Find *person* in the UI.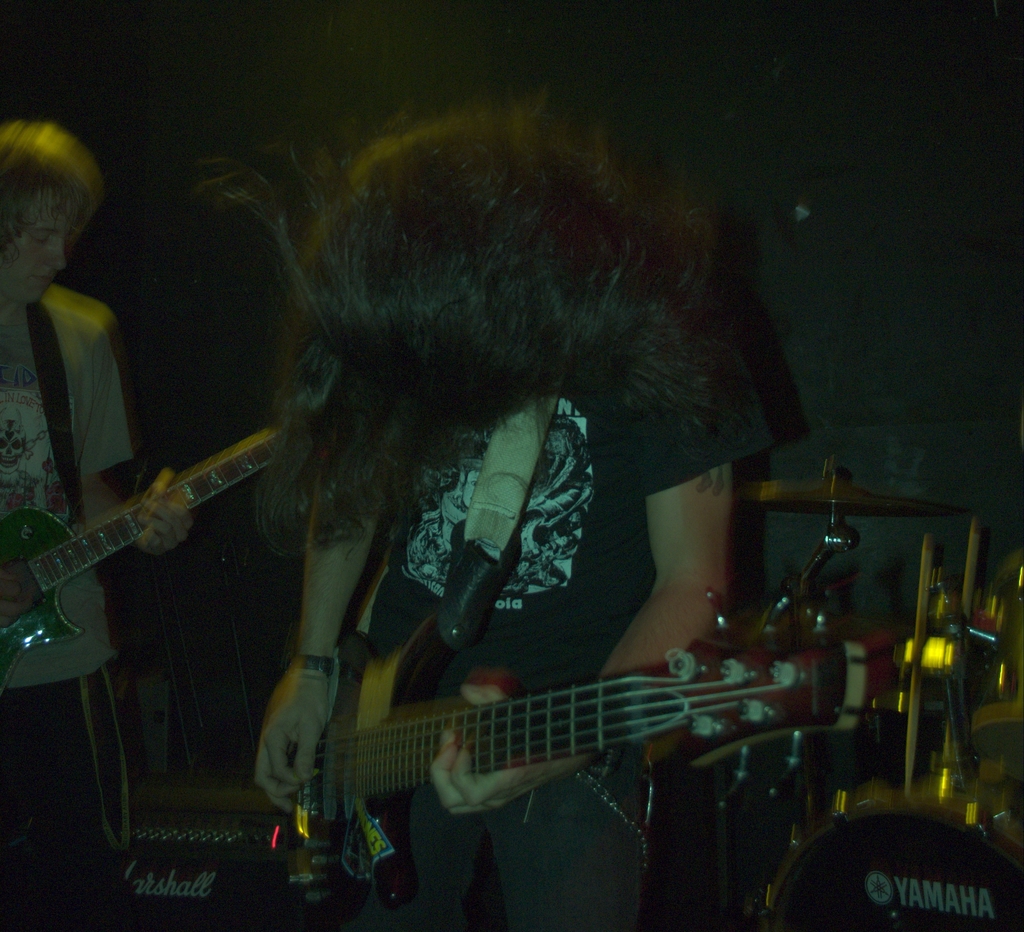
UI element at box=[0, 127, 191, 931].
